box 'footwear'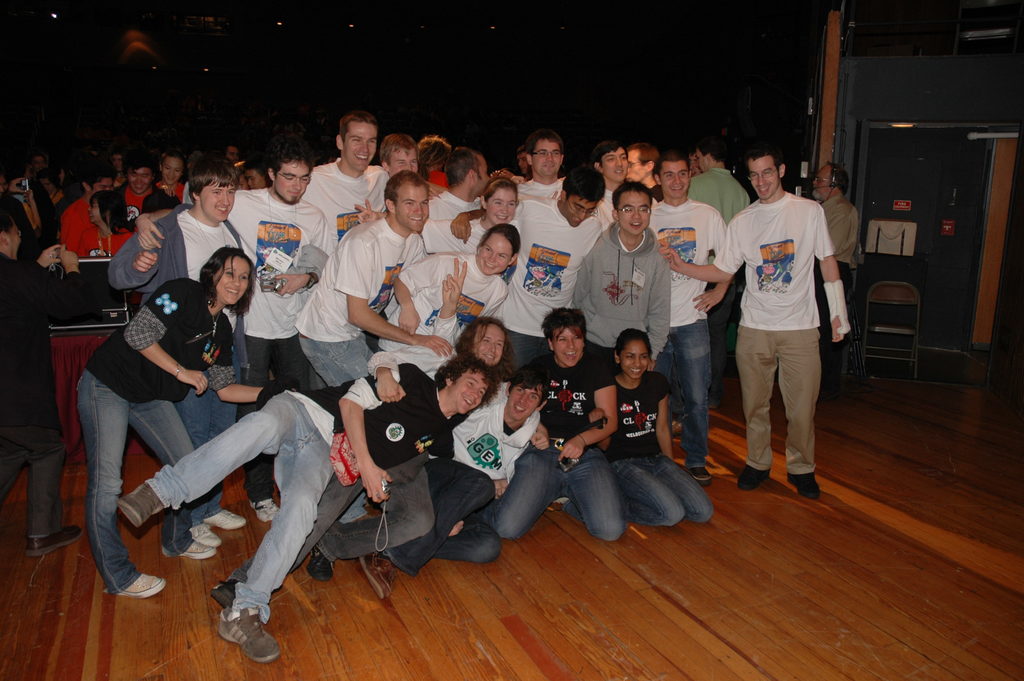
bbox=(783, 470, 819, 500)
